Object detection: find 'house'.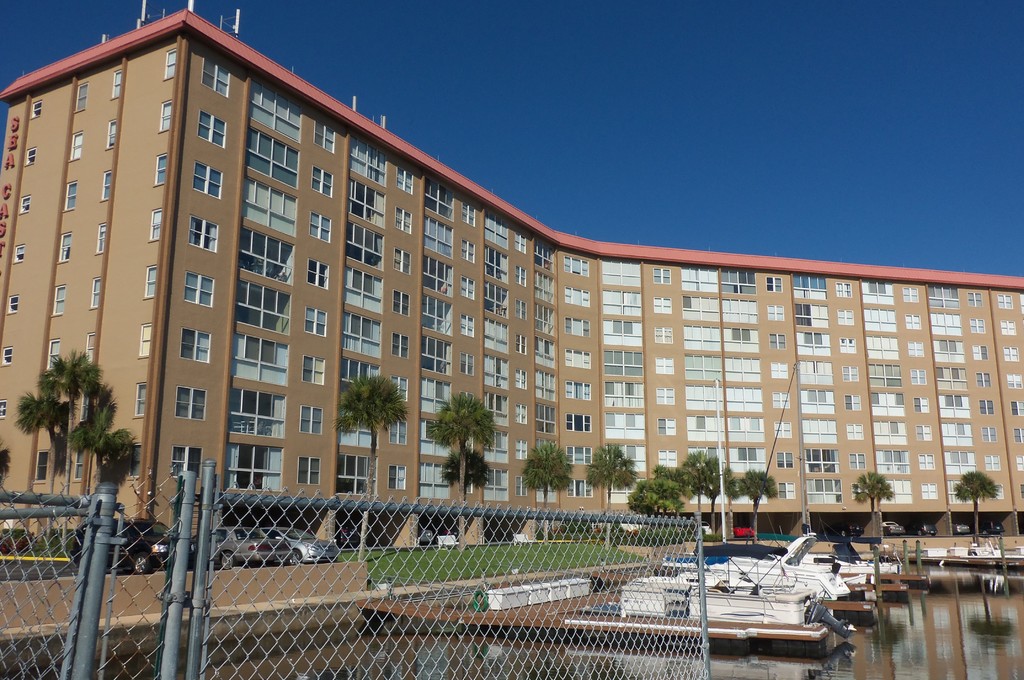
bbox=[31, 24, 1004, 587].
